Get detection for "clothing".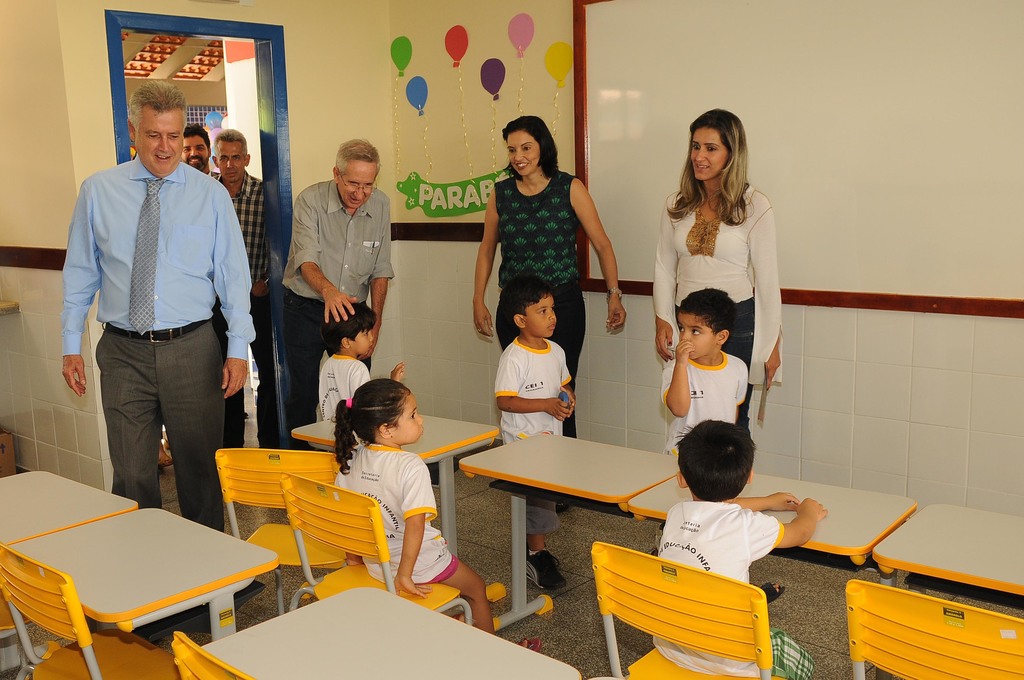
Detection: 308/351/365/433.
